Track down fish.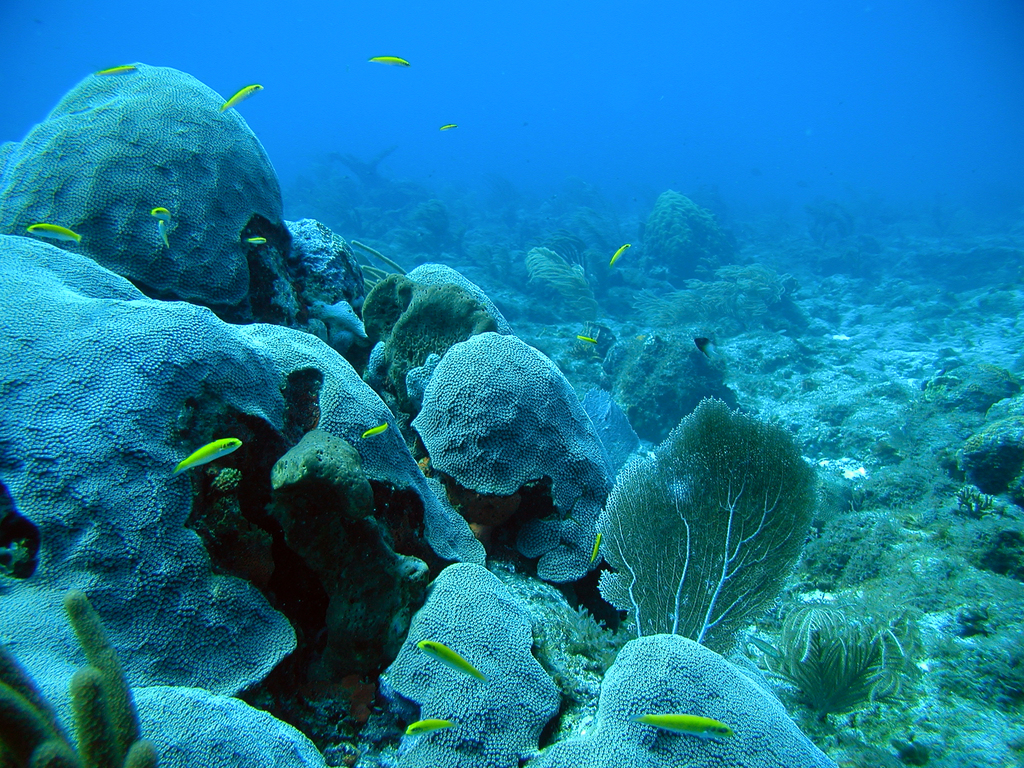
Tracked to box(24, 220, 80, 244).
